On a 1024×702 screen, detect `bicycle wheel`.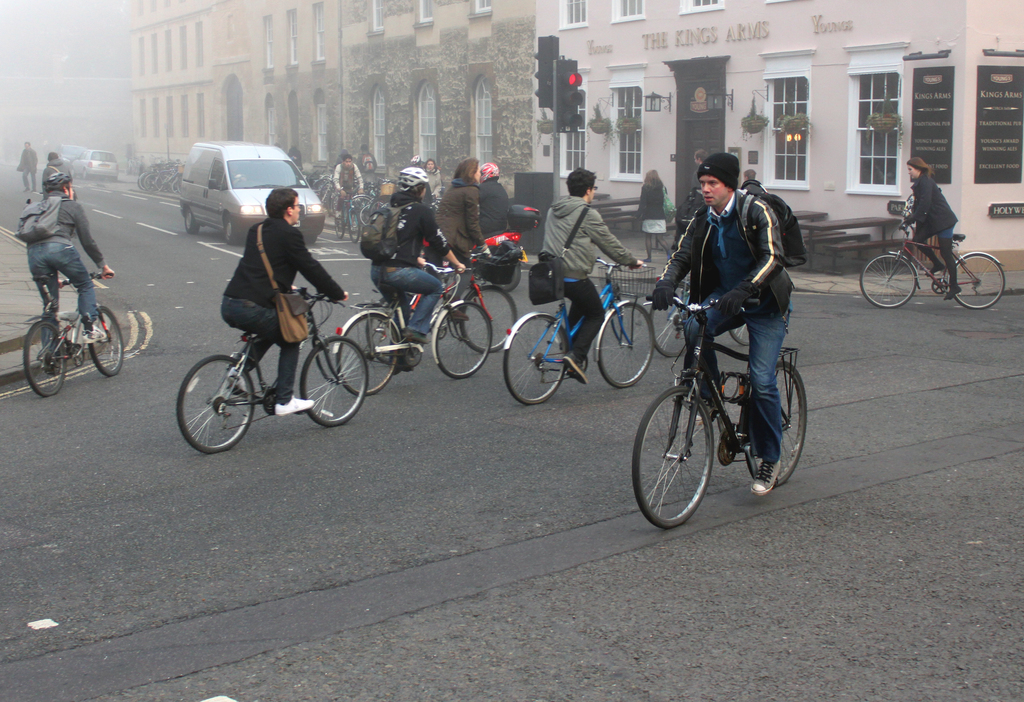
{"x1": 954, "y1": 254, "x2": 1009, "y2": 306}.
